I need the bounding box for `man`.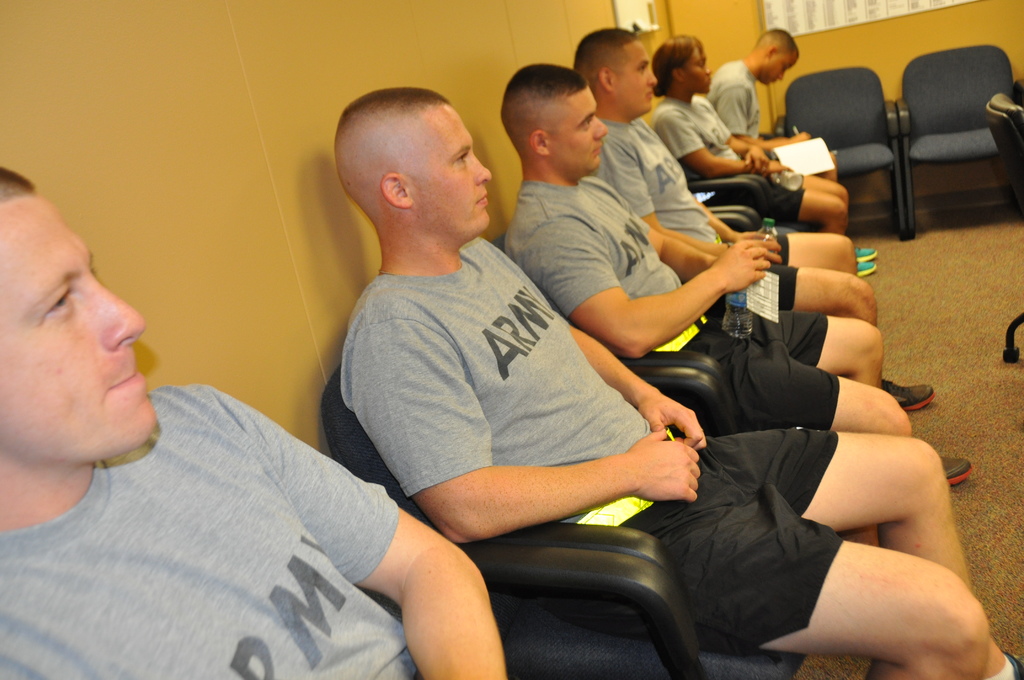
Here it is: box=[708, 27, 837, 182].
